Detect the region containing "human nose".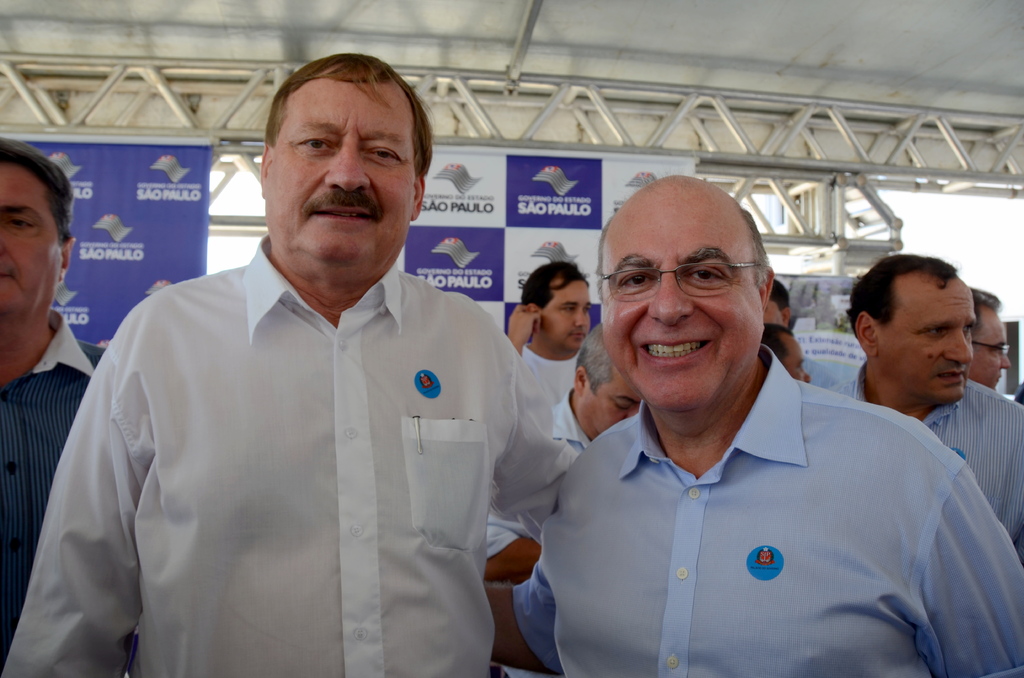
(left=645, top=275, right=692, bottom=327).
